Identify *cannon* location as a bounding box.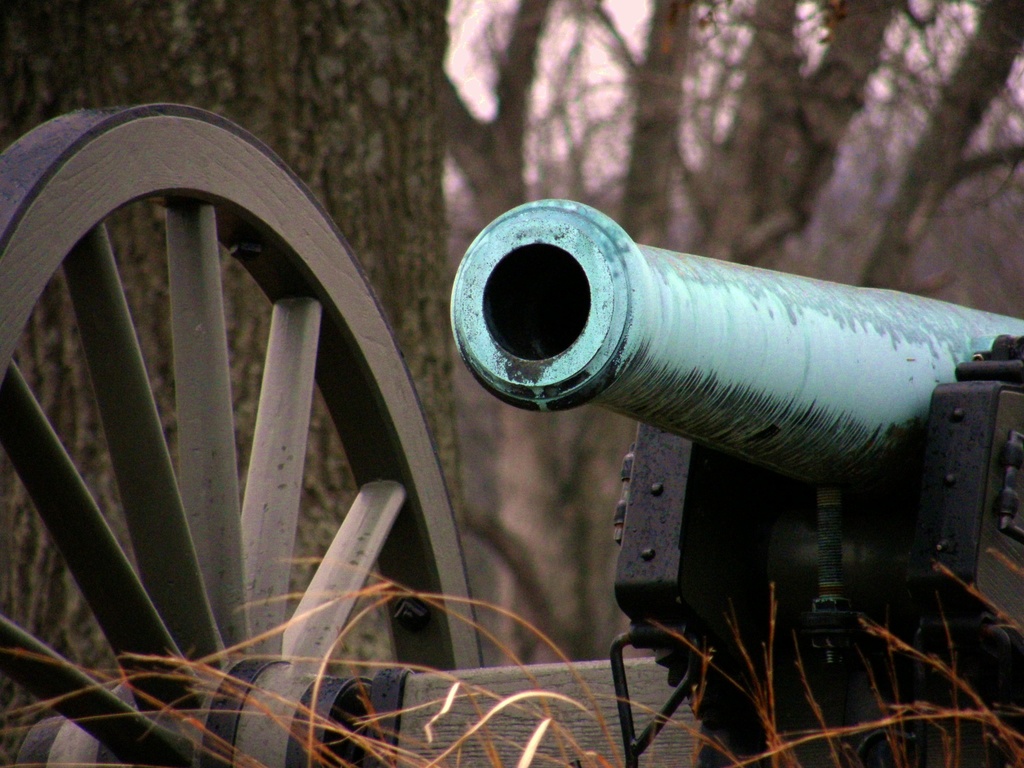
(left=0, top=103, right=1023, bottom=767).
